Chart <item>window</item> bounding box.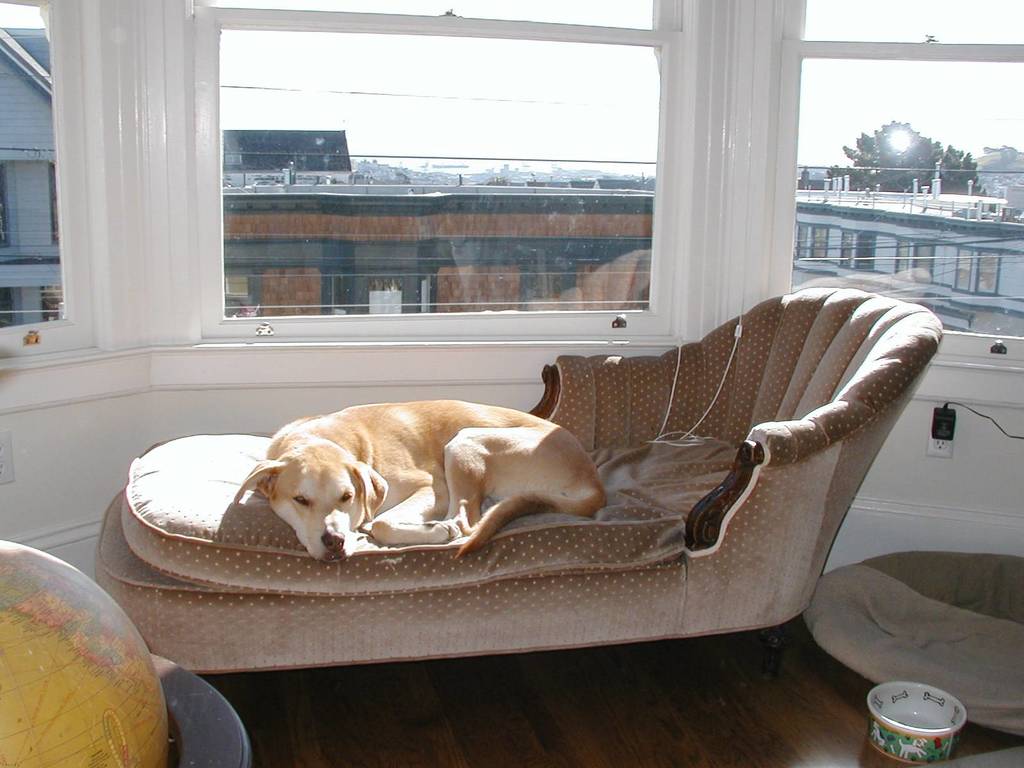
Charted: detection(180, 0, 674, 338).
